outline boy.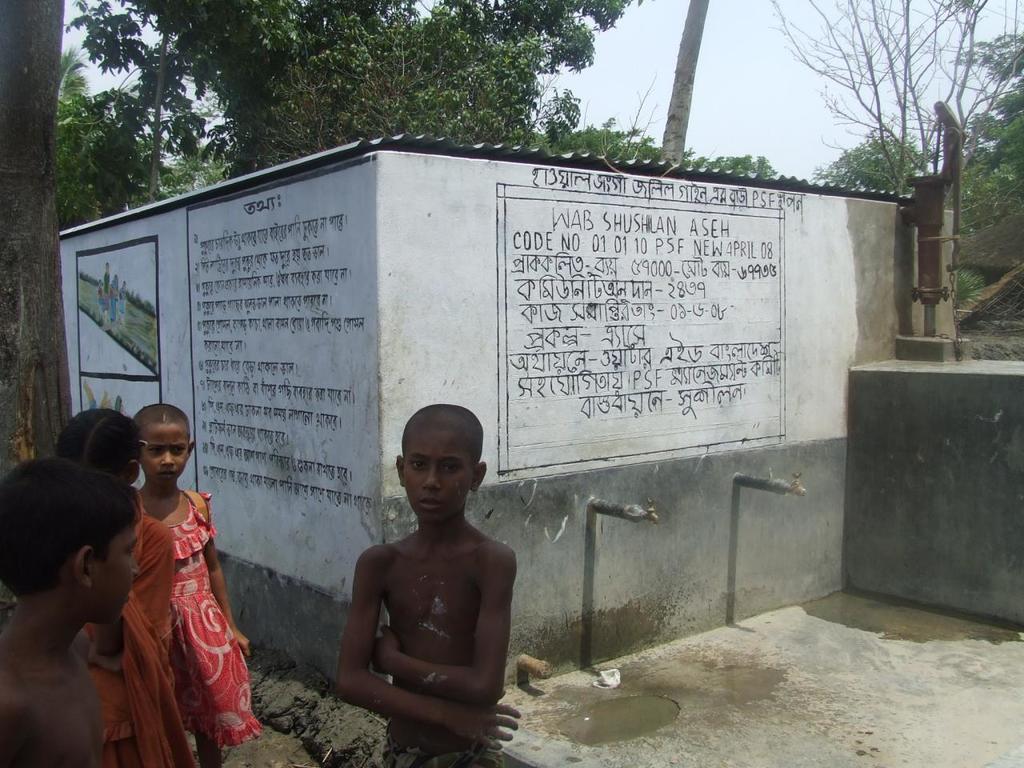
Outline: rect(327, 402, 522, 767).
